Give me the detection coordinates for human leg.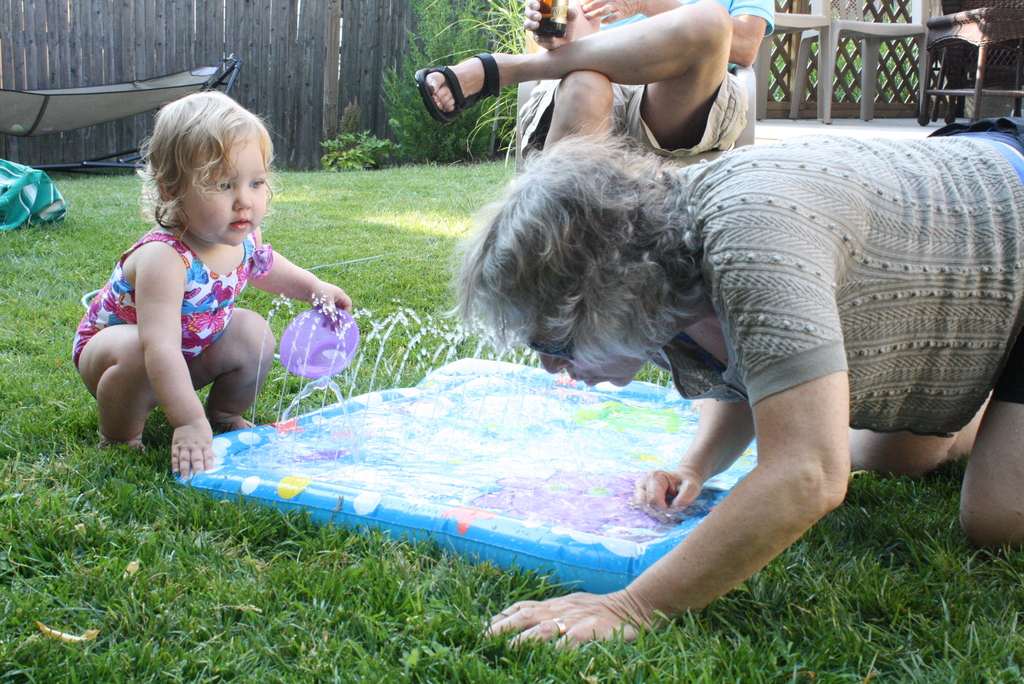
bbox=[197, 307, 273, 428].
